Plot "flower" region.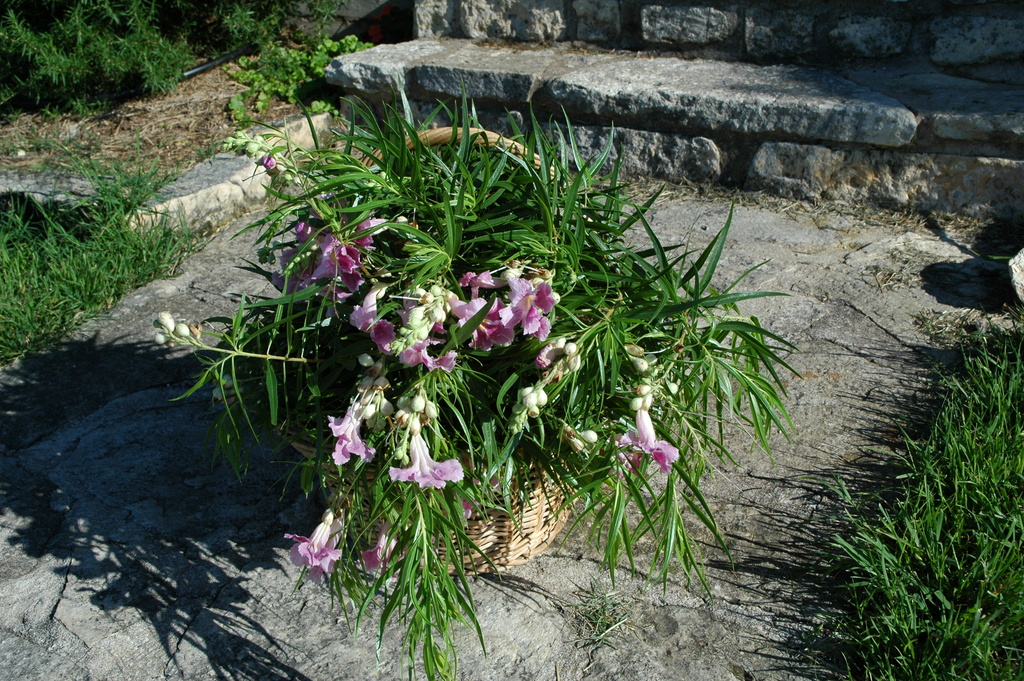
Plotted at 610/429/641/466.
